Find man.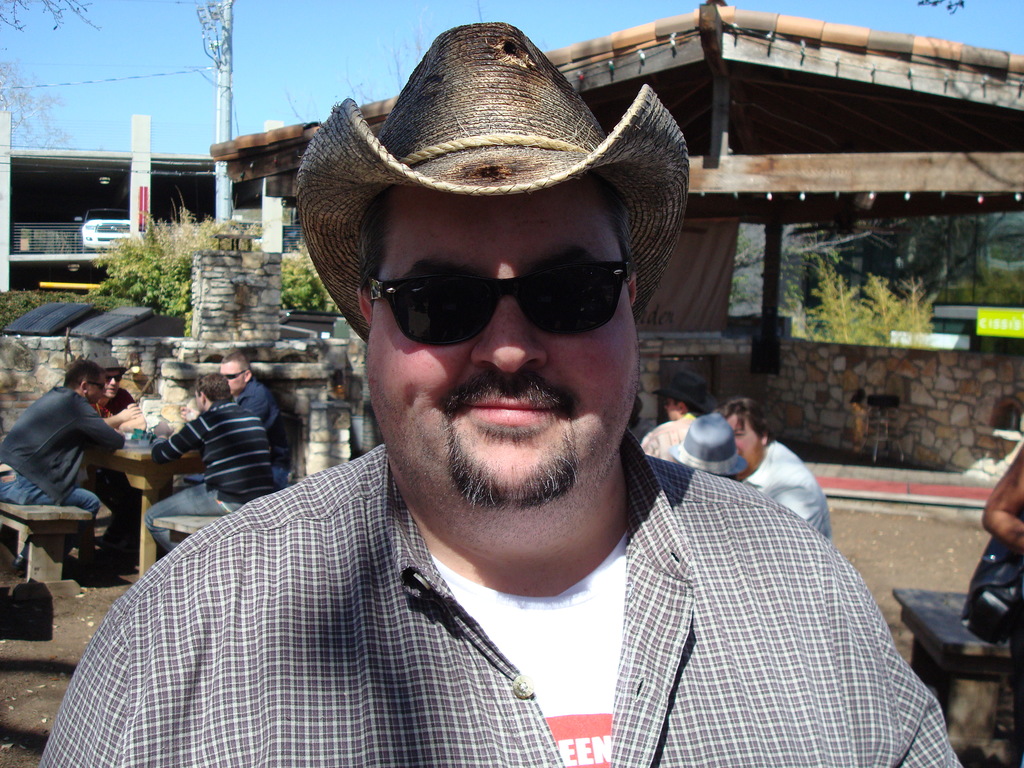
{"x1": 0, "y1": 364, "x2": 131, "y2": 576}.
